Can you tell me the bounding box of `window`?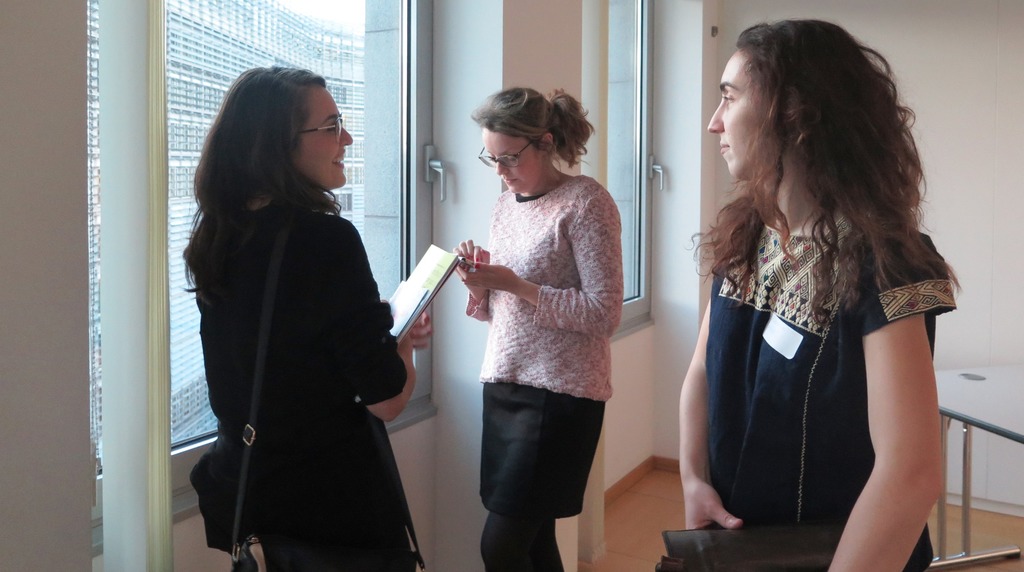
{"left": 80, "top": 0, "right": 447, "bottom": 548}.
